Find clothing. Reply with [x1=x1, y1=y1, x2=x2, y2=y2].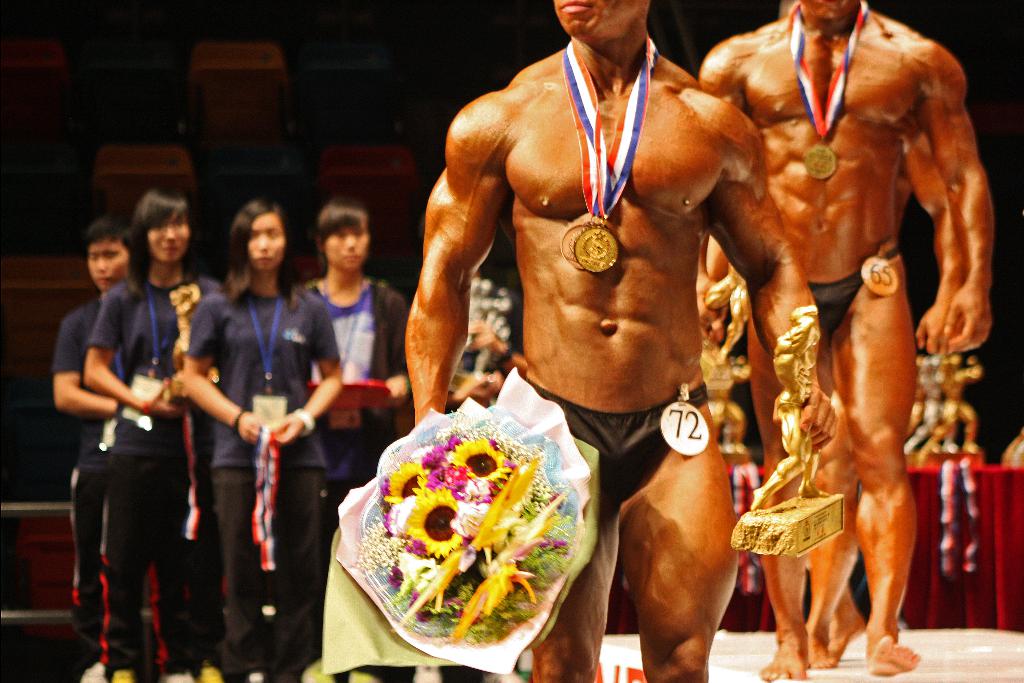
[x1=803, y1=249, x2=899, y2=338].
